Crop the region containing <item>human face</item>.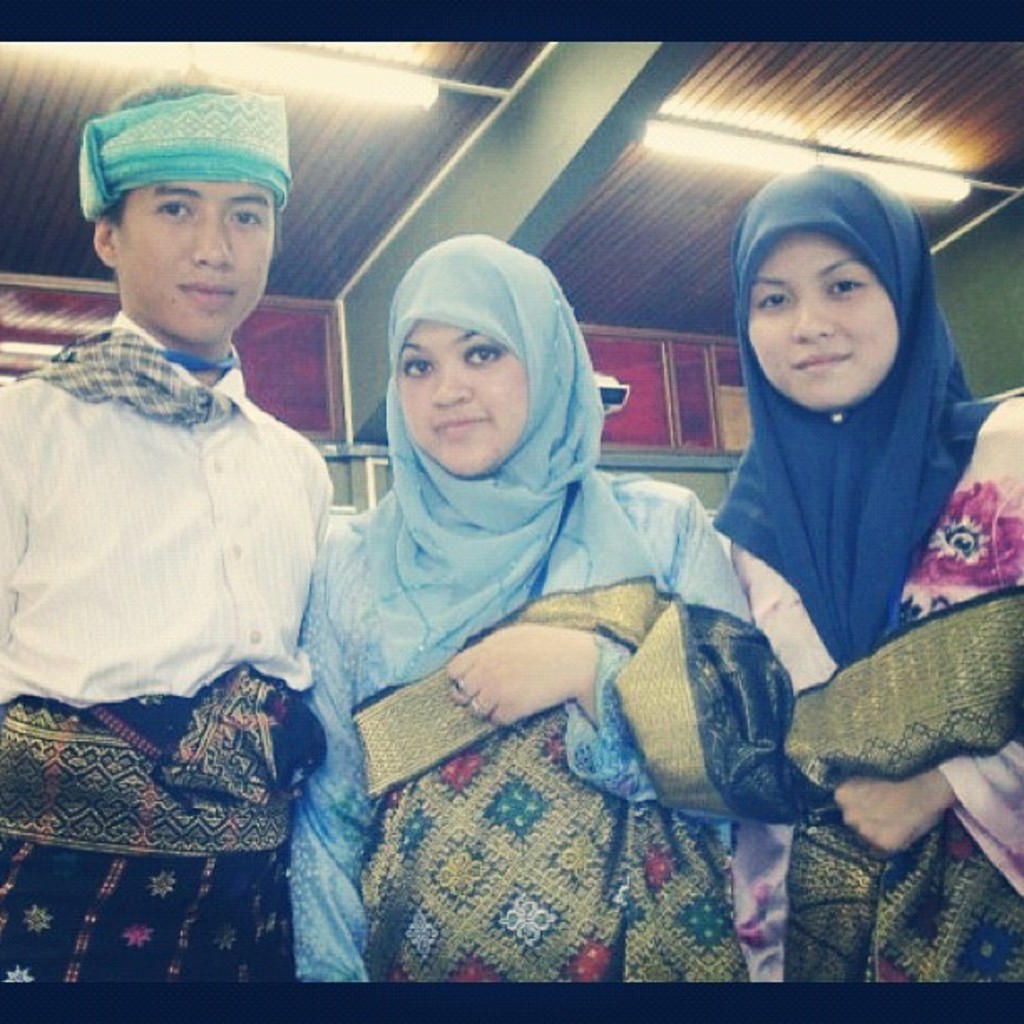
Crop region: 120 181 273 350.
